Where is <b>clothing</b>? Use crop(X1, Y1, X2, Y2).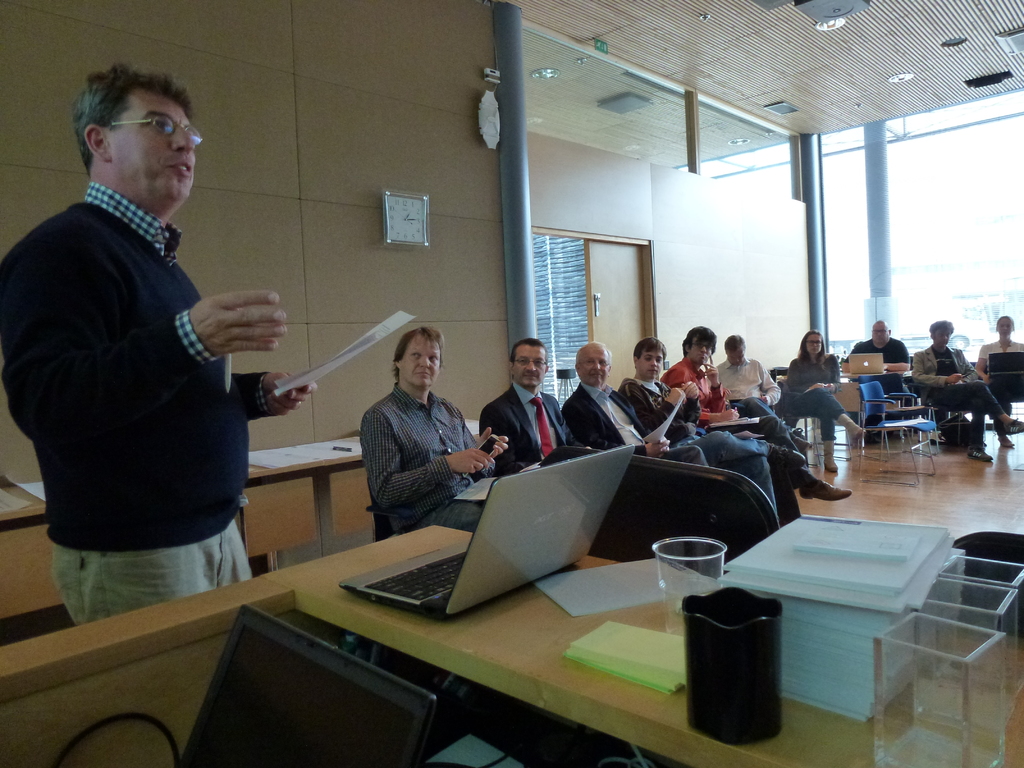
crop(358, 380, 487, 535).
